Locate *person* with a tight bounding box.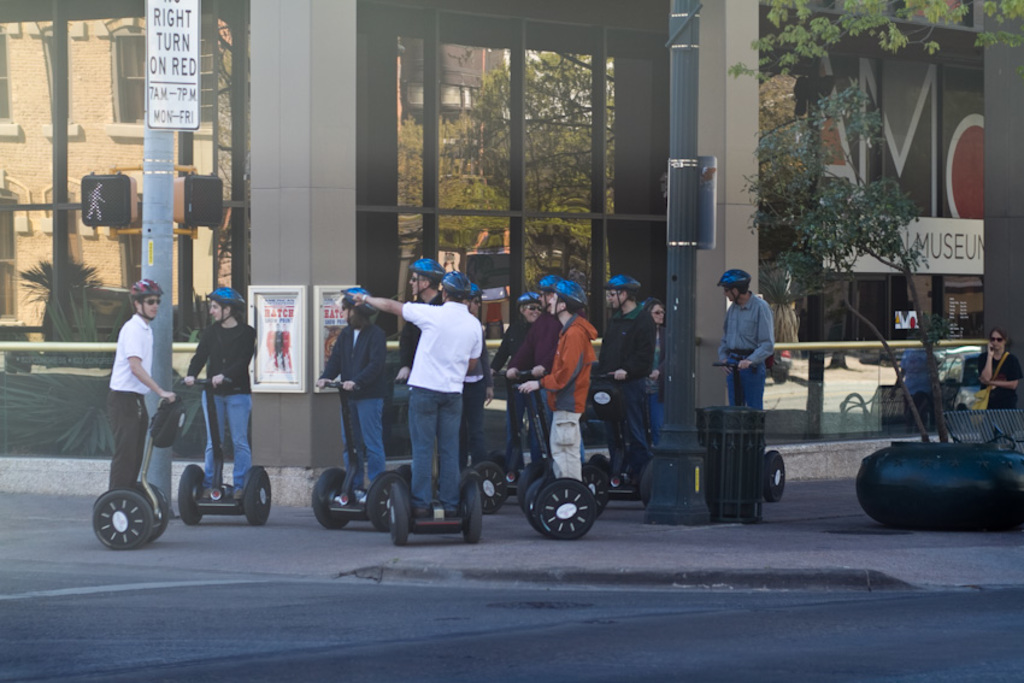
<bbox>975, 325, 1023, 410</bbox>.
